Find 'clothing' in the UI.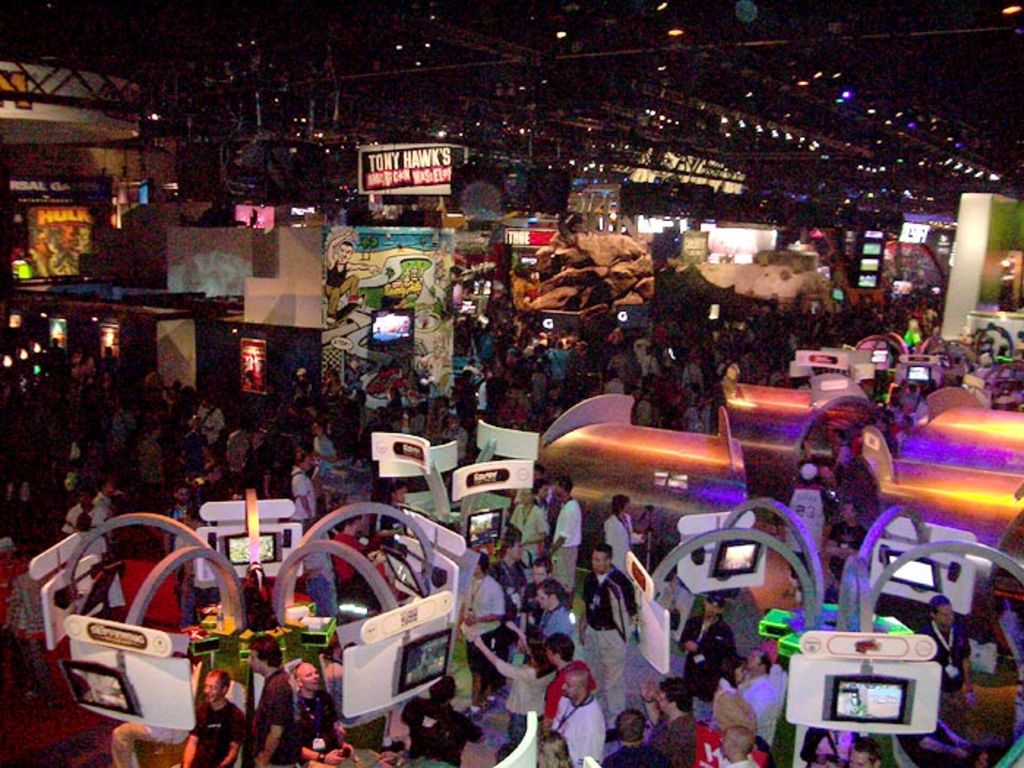
UI element at bbox(556, 503, 591, 591).
